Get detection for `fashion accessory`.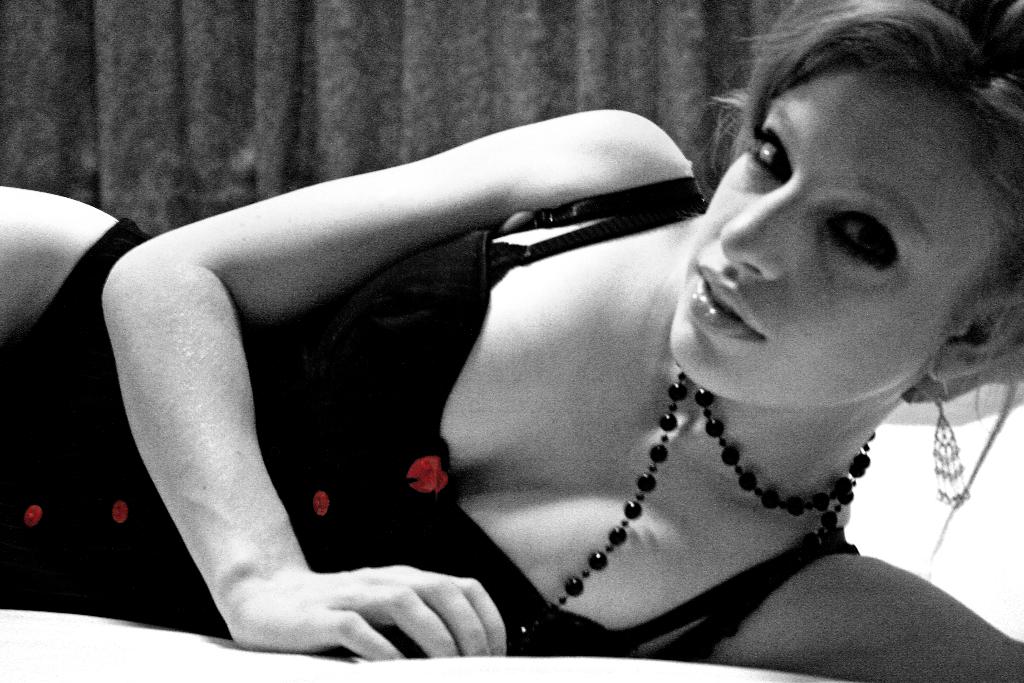
Detection: <region>516, 364, 876, 664</region>.
